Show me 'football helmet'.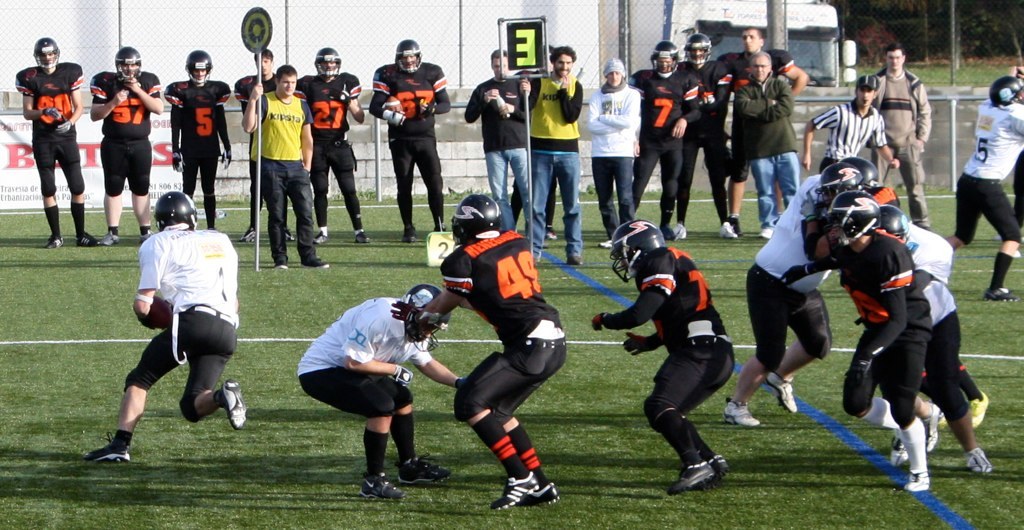
'football helmet' is here: BBox(182, 49, 213, 84).
